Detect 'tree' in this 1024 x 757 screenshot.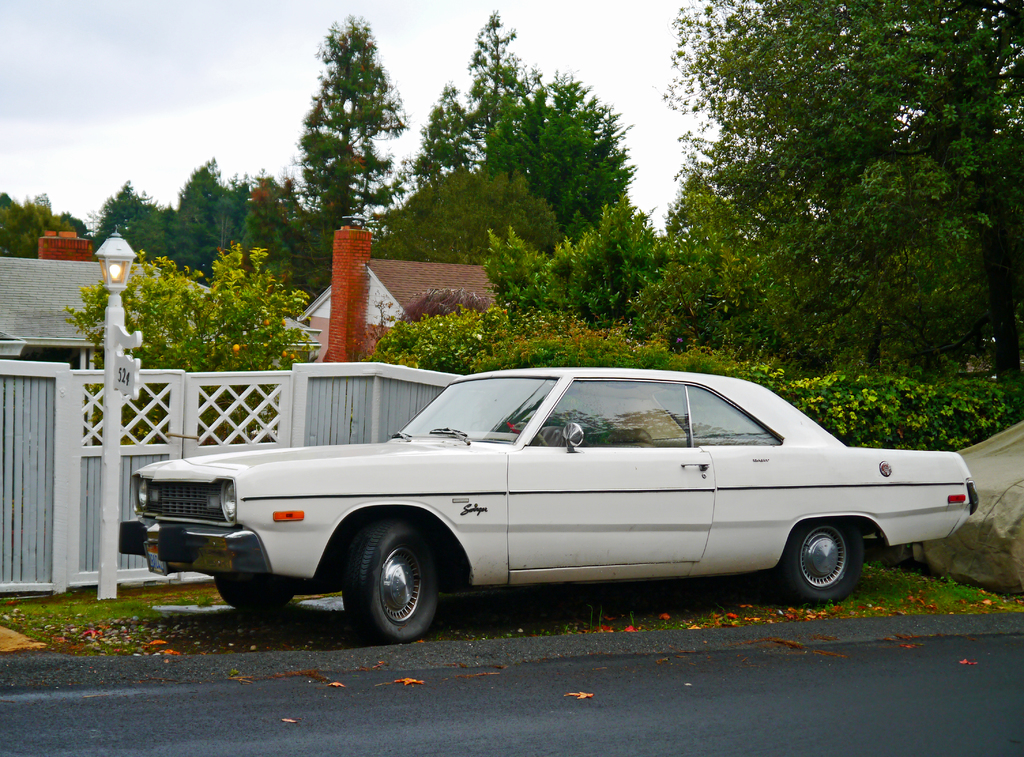
Detection: BBox(644, 0, 1023, 376).
